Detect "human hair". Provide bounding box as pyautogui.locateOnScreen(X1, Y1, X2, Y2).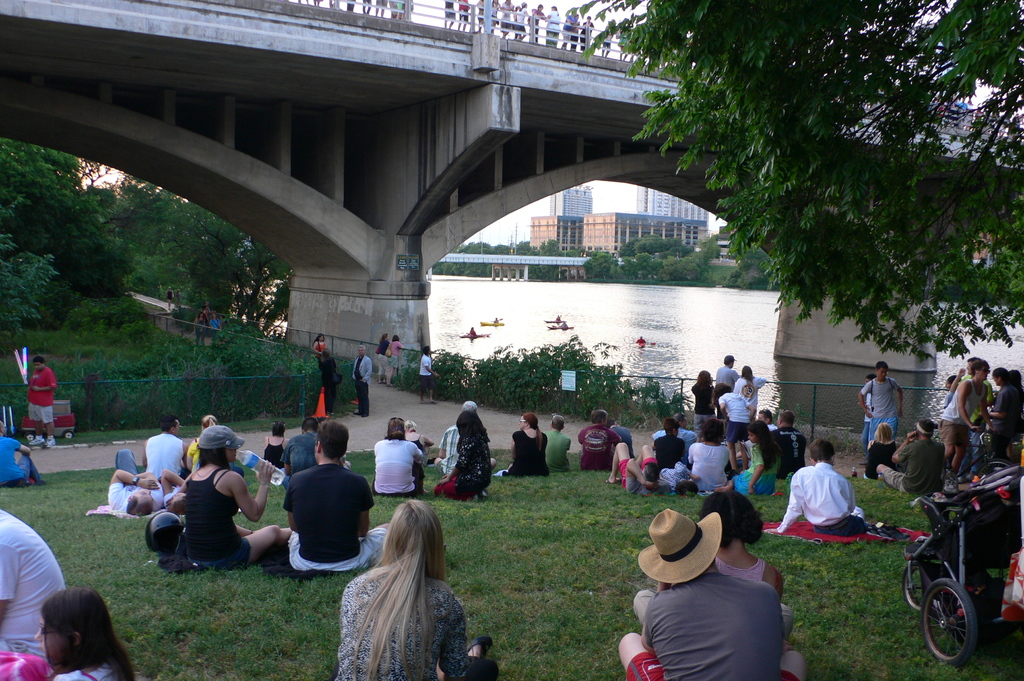
pyautogui.locateOnScreen(876, 419, 895, 445).
